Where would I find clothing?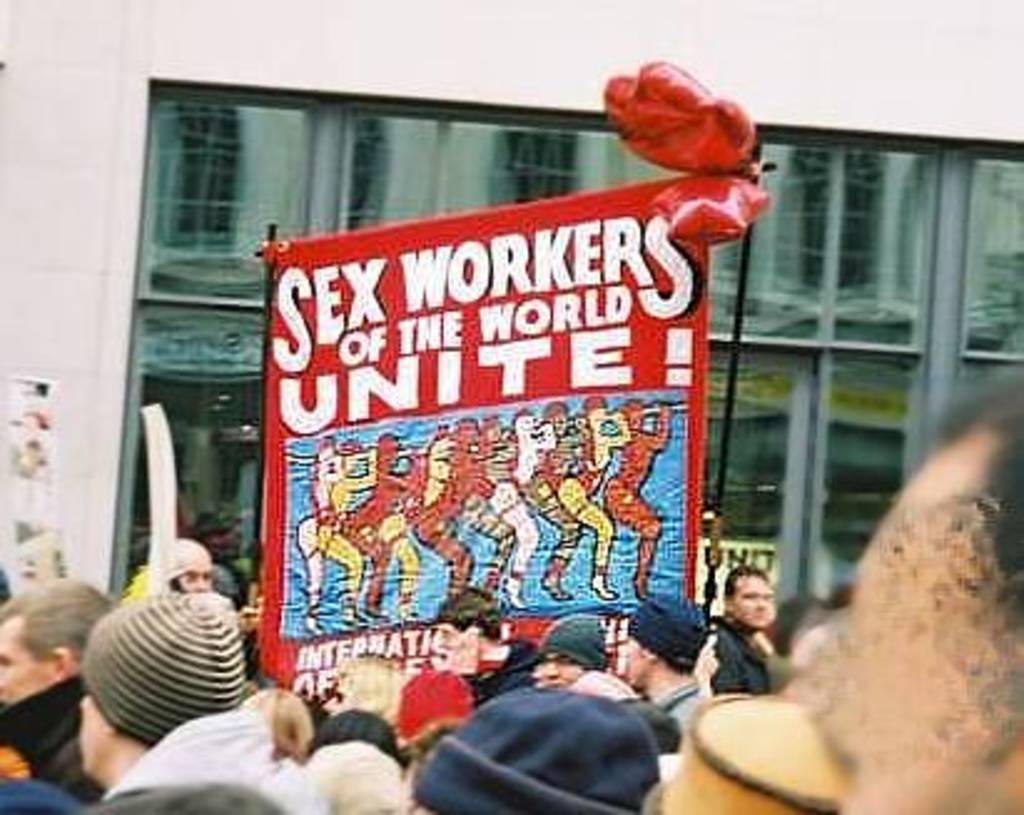
At <region>0, 770, 75, 813</region>.
